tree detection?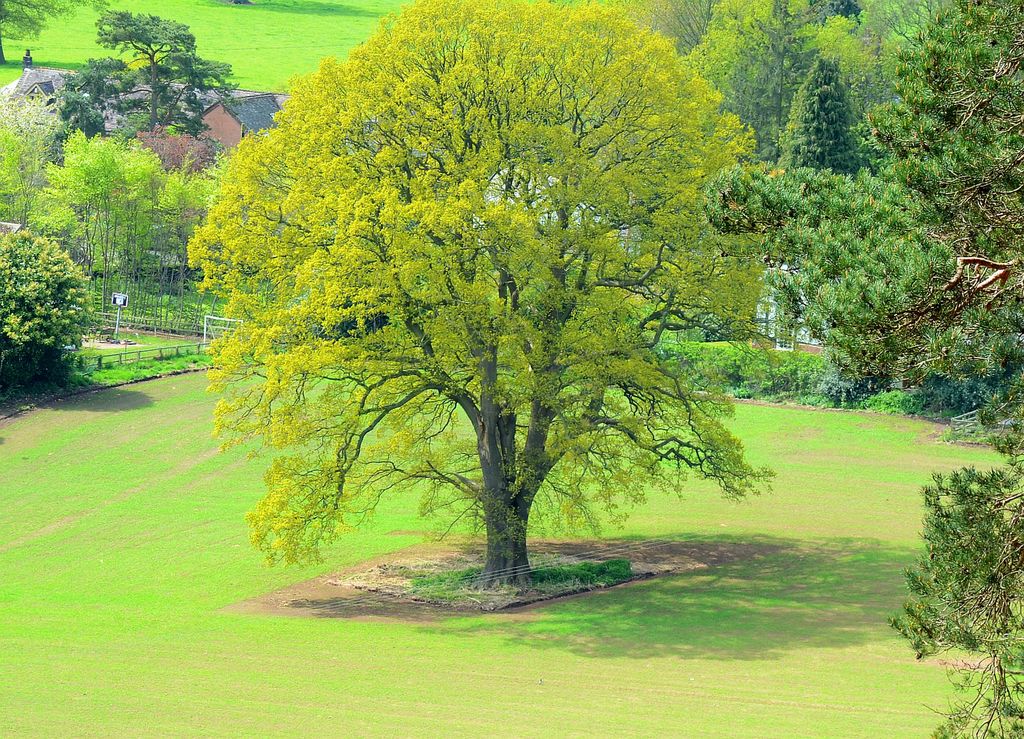
<bbox>182, 12, 783, 594</bbox>
